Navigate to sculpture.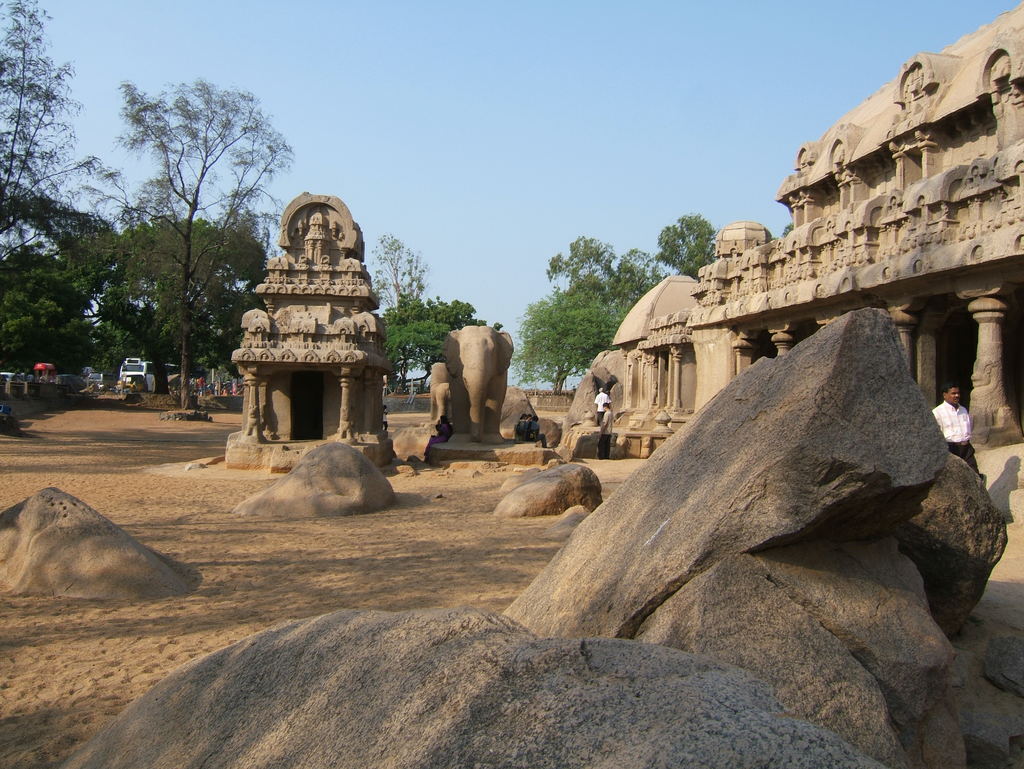
Navigation target: (left=444, top=323, right=516, bottom=447).
